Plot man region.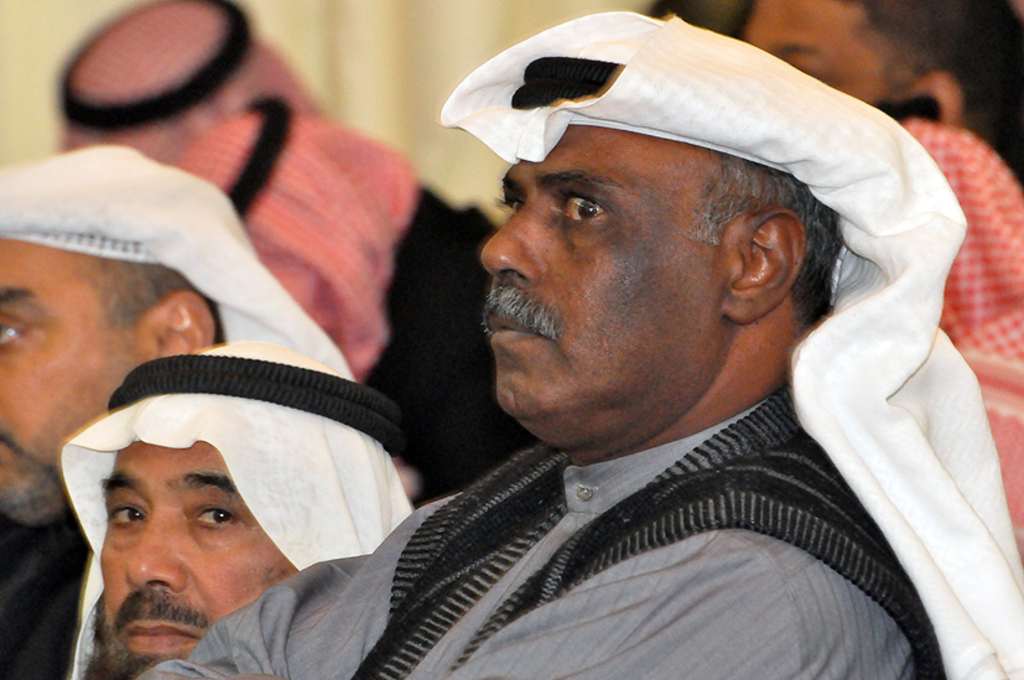
Plotted at detection(130, 10, 1023, 679).
